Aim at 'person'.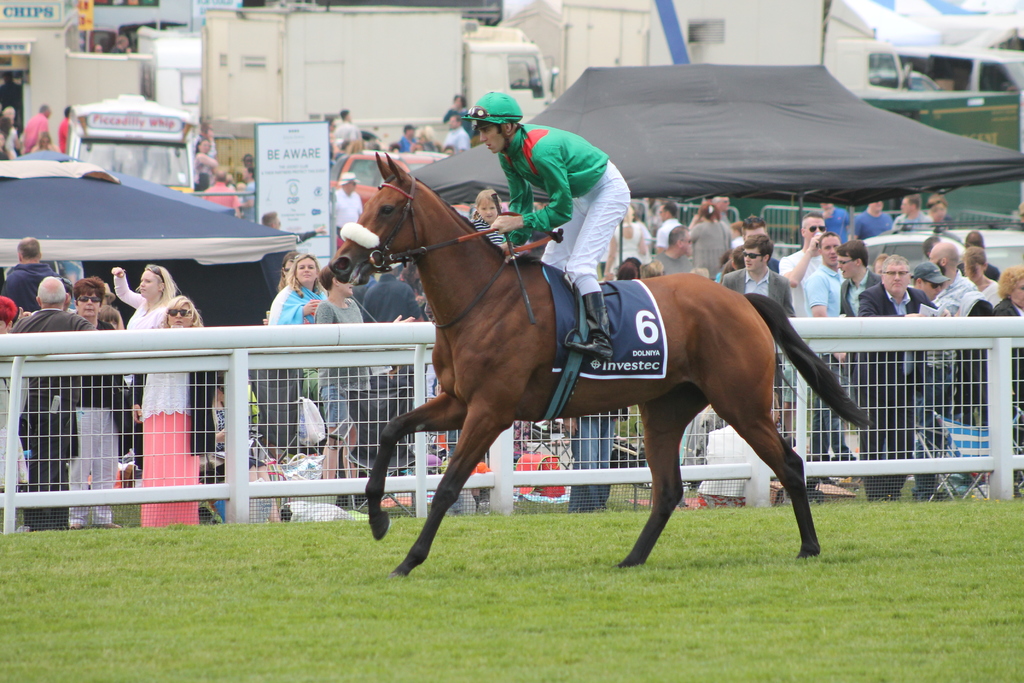
Aimed at crop(66, 277, 134, 520).
